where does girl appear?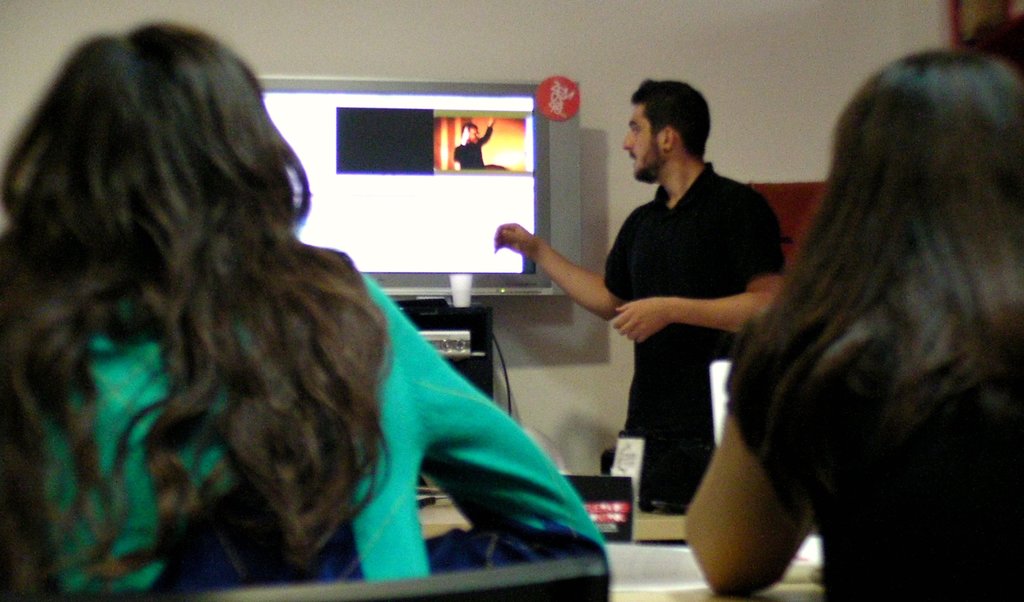
Appears at box=[0, 15, 611, 601].
